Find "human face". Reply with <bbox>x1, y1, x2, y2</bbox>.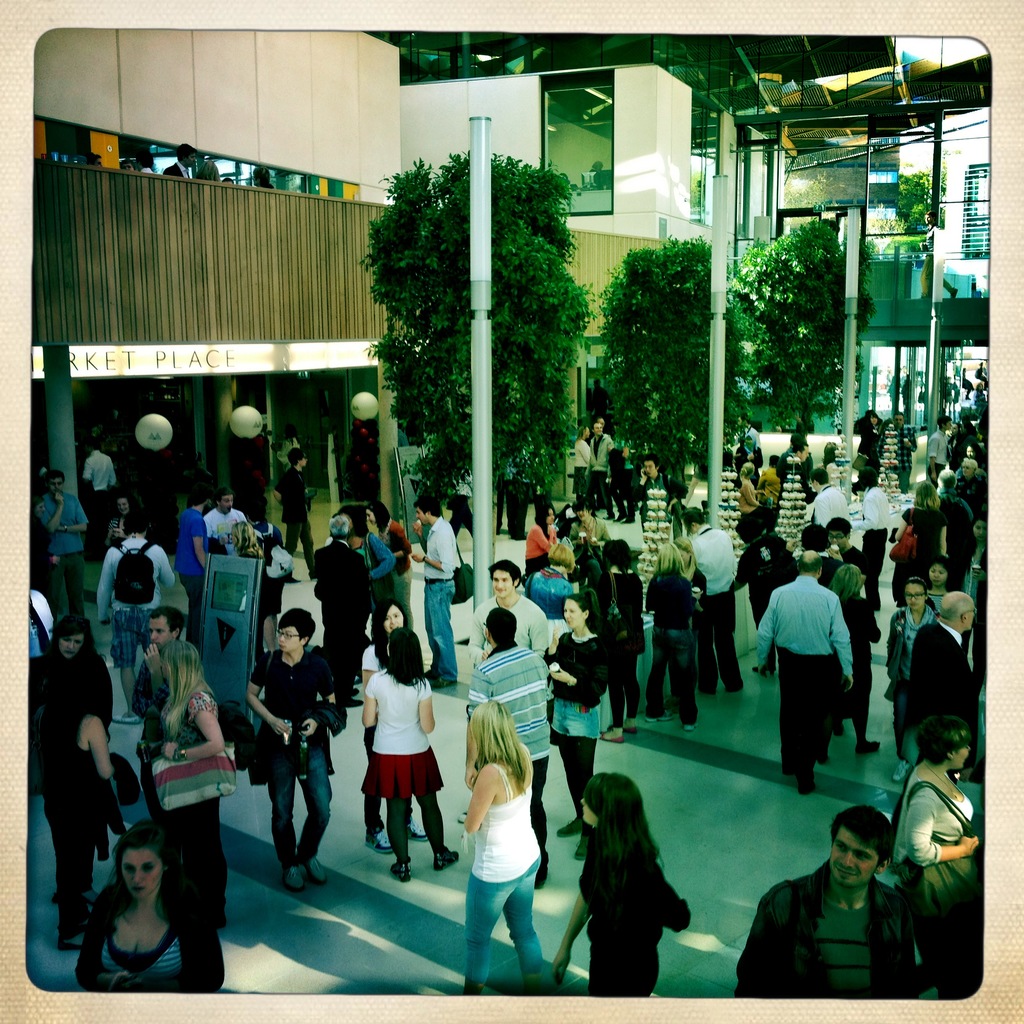
<bbox>801, 445, 813, 464</bbox>.
